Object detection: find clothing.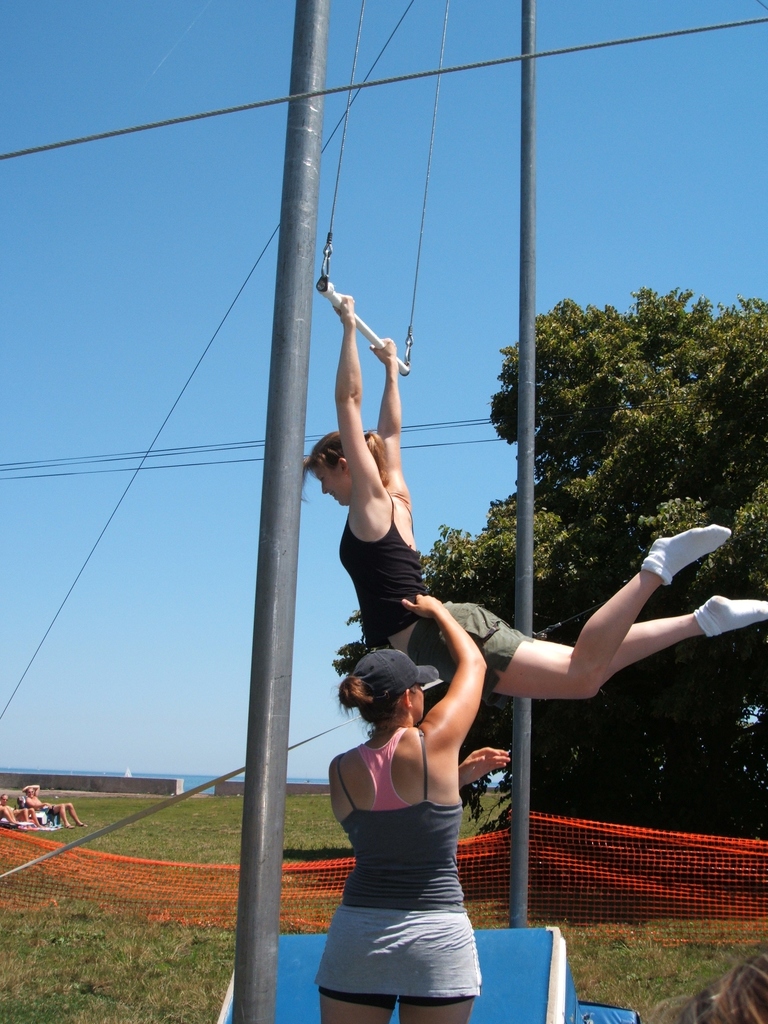
(324, 472, 536, 708).
